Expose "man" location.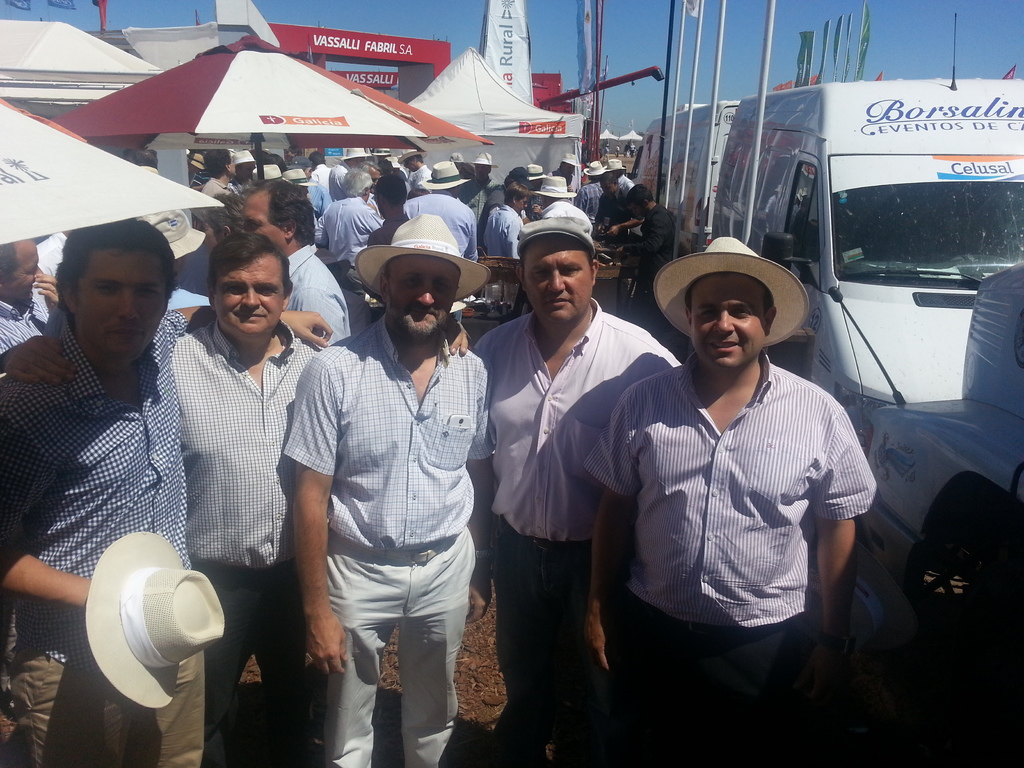
Exposed at crop(204, 147, 242, 203).
